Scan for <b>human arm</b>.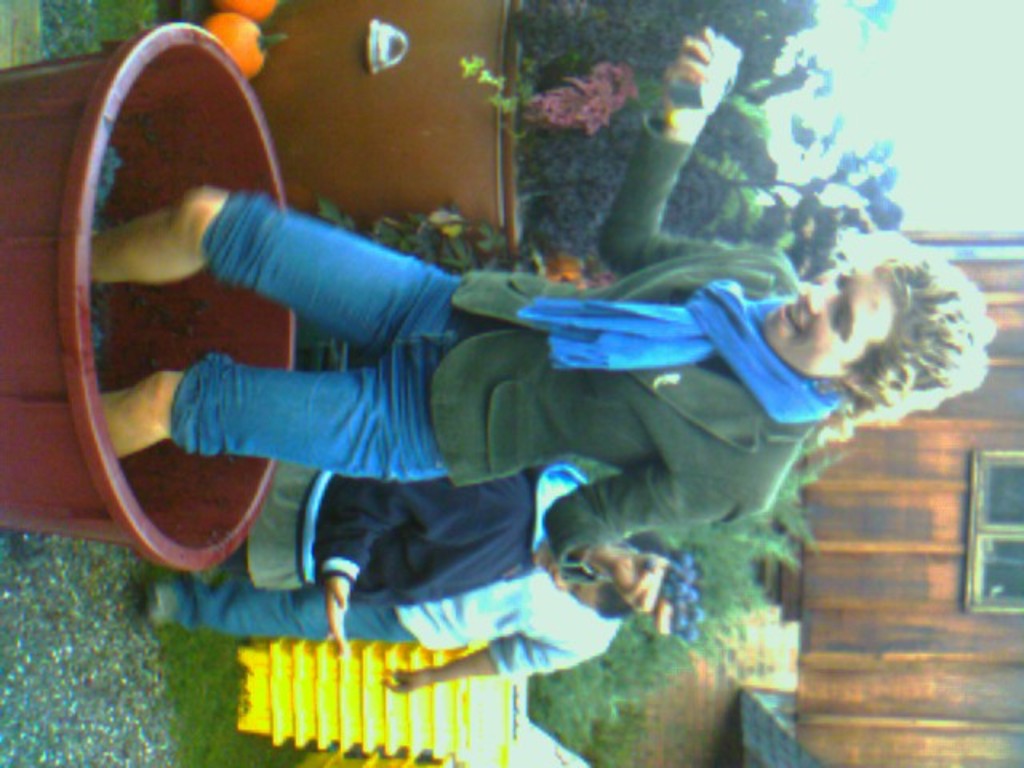
Scan result: box=[594, 21, 768, 282].
